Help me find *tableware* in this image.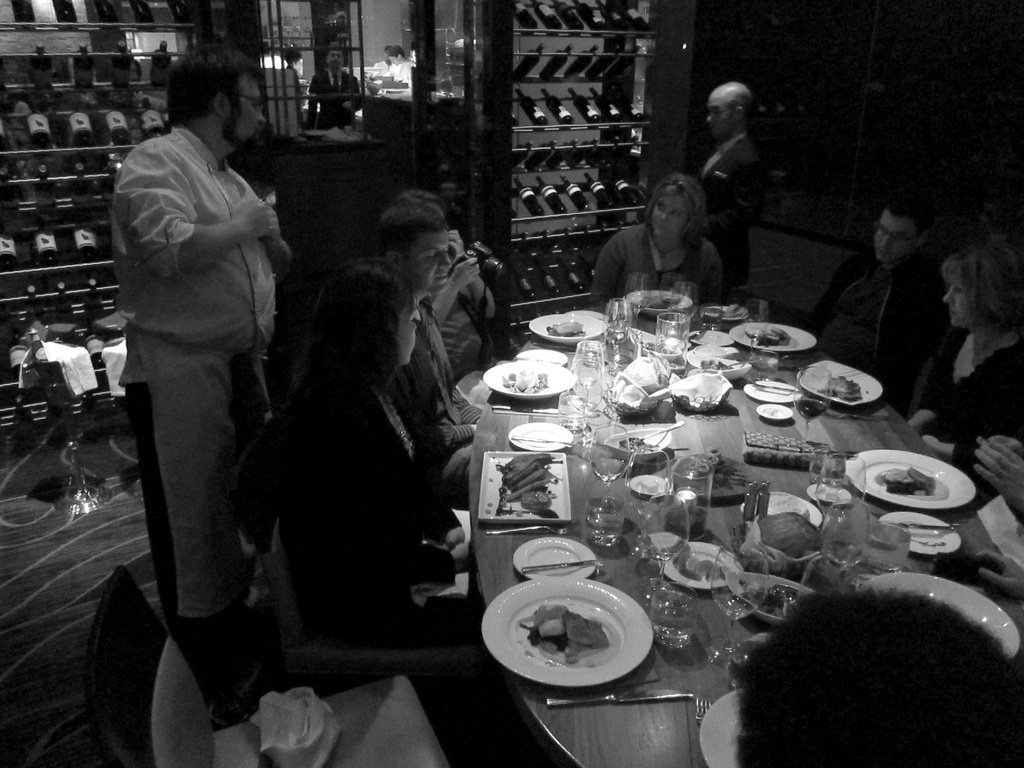
Found it: crop(639, 489, 691, 588).
